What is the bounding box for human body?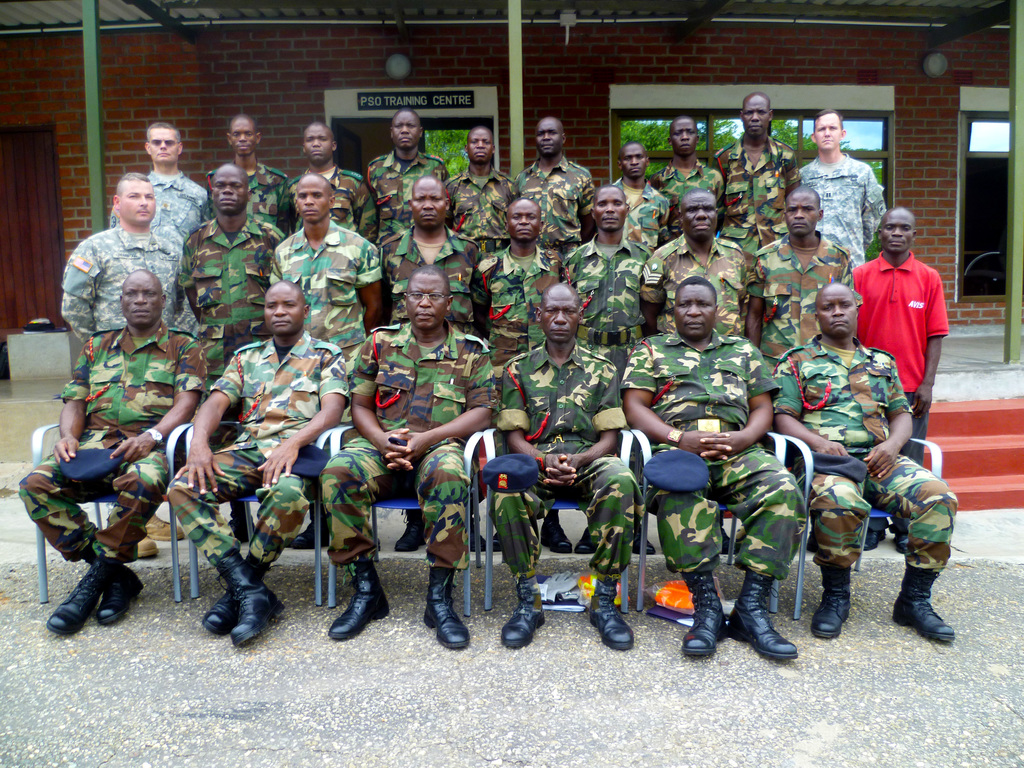
<bbox>793, 113, 895, 278</bbox>.
